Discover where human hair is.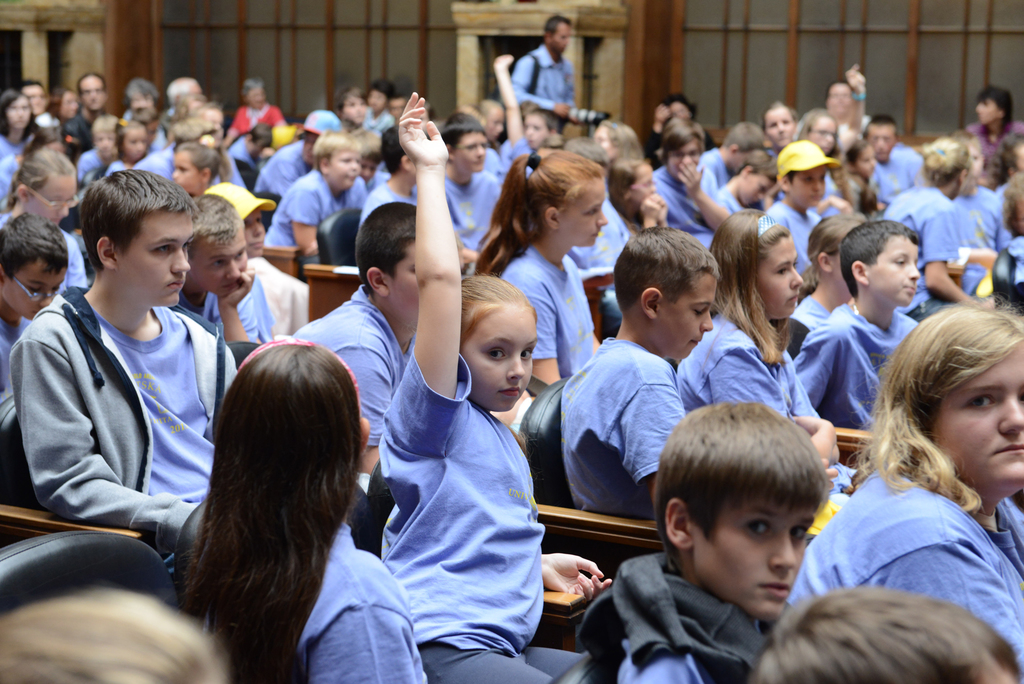
Discovered at crop(0, 87, 38, 137).
